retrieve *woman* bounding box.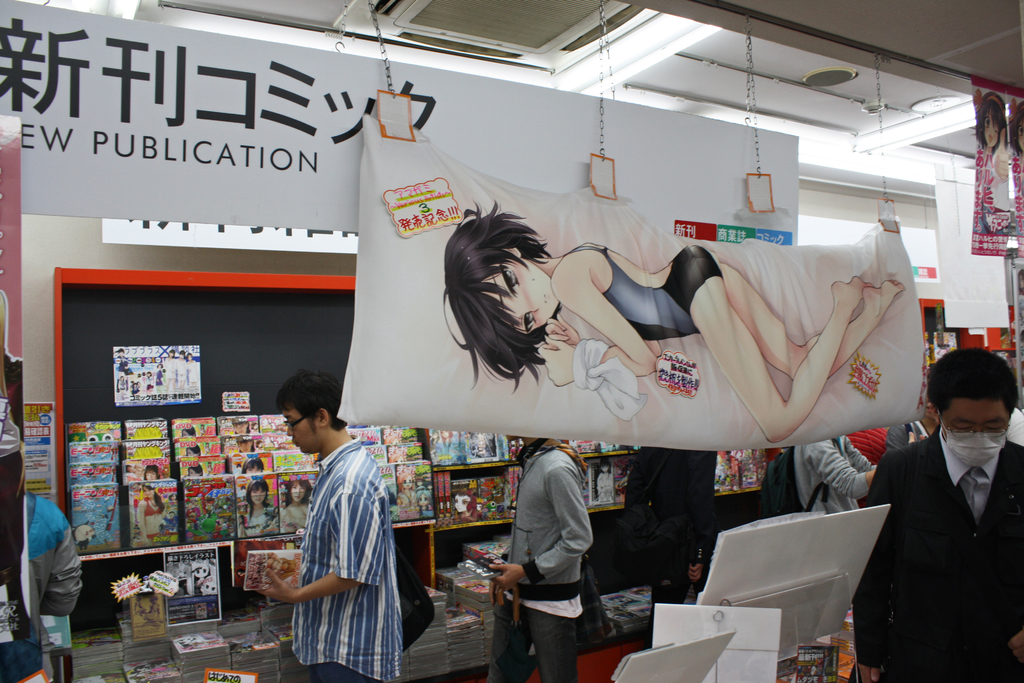
Bounding box: 430,429,442,446.
